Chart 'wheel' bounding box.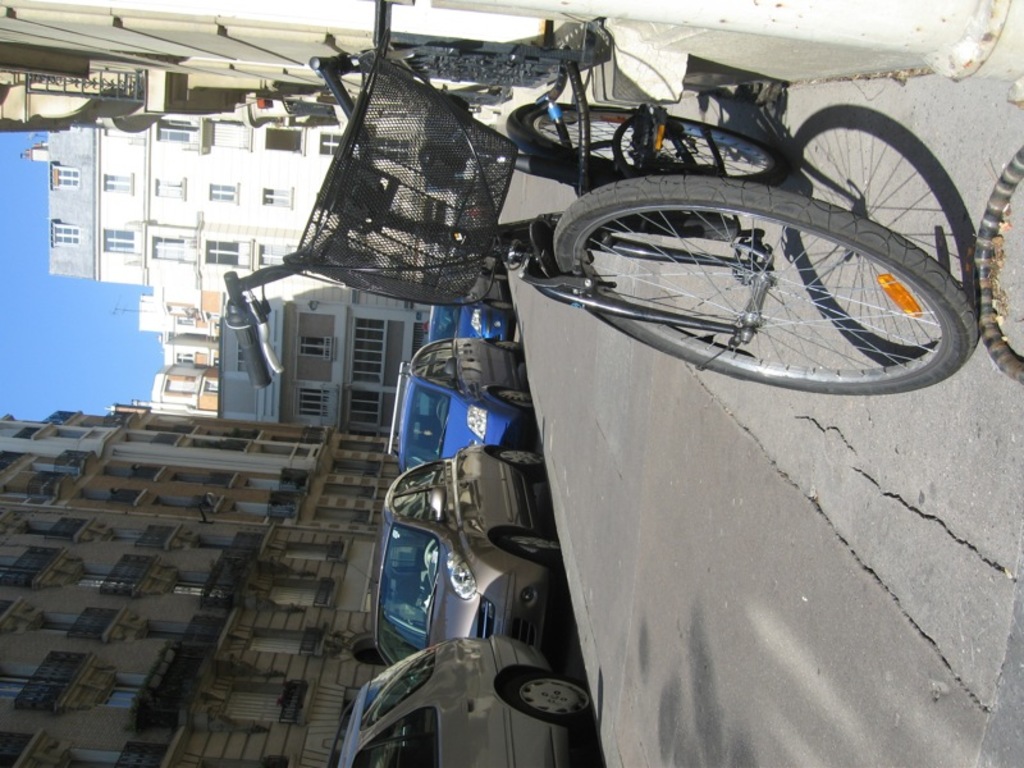
Charted: bbox(494, 335, 521, 352).
